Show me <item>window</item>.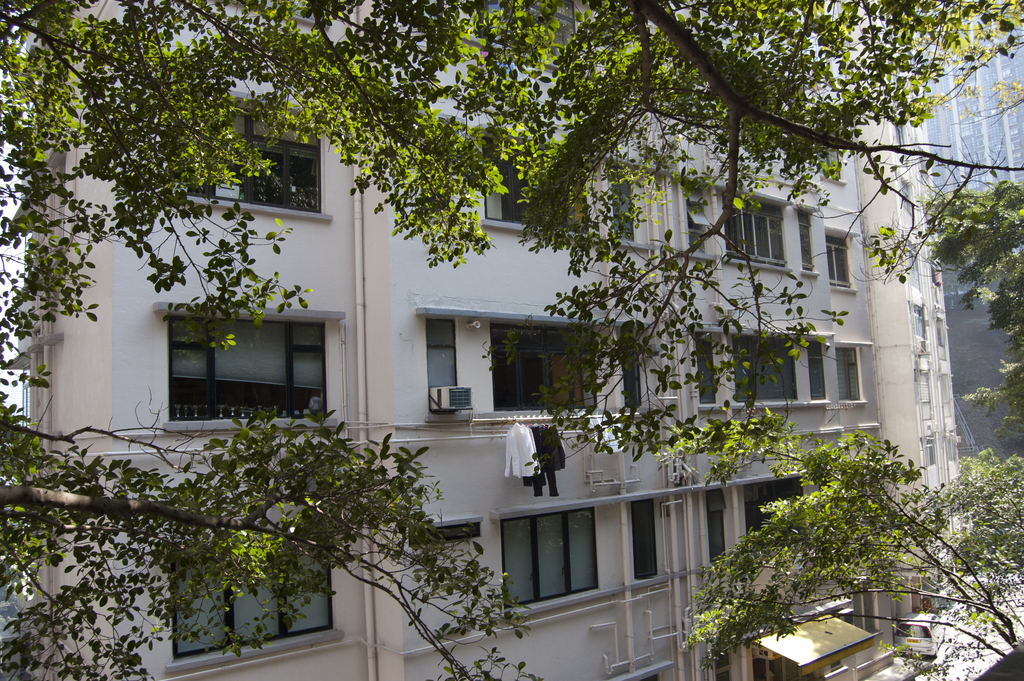
<item>window</item> is here: select_region(725, 189, 795, 259).
